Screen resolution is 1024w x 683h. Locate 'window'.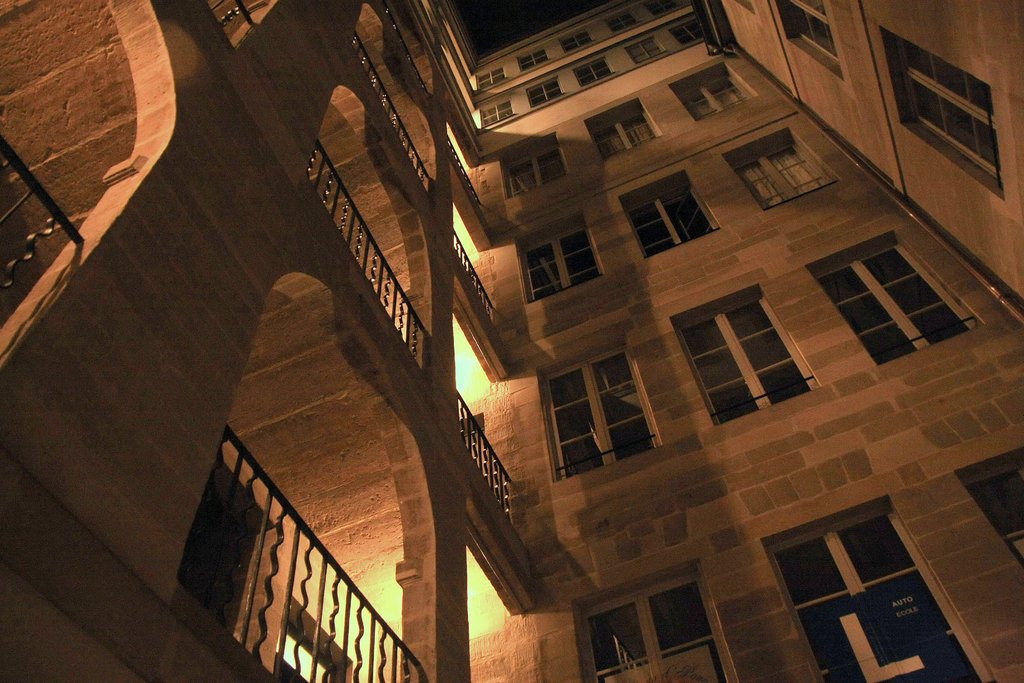
485,101,518,127.
